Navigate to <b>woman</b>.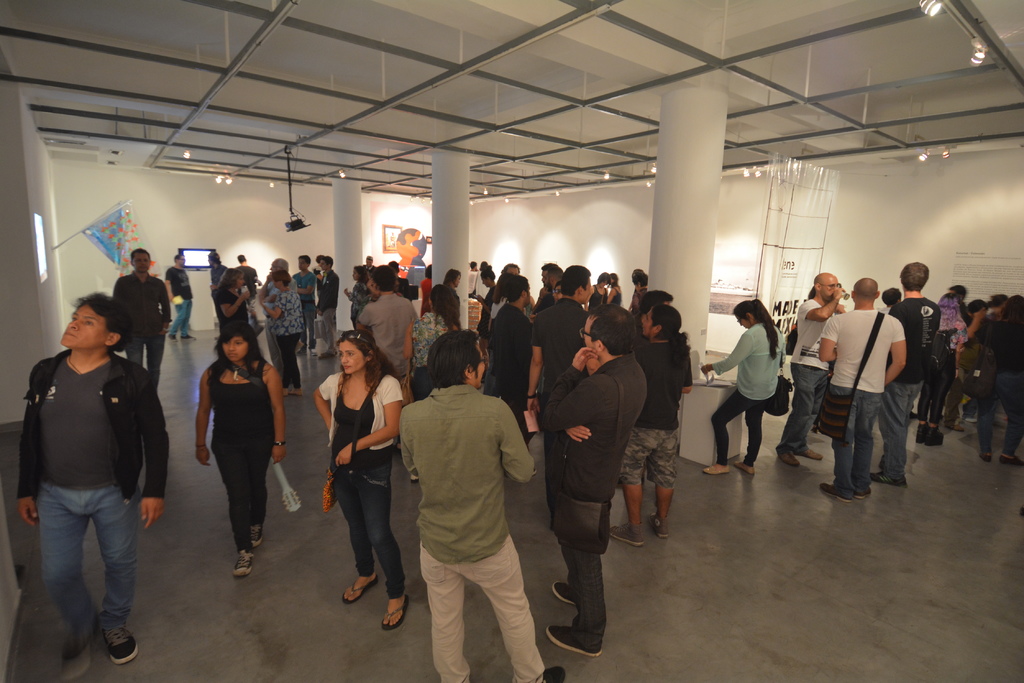
Navigation target: crop(404, 280, 461, 399).
